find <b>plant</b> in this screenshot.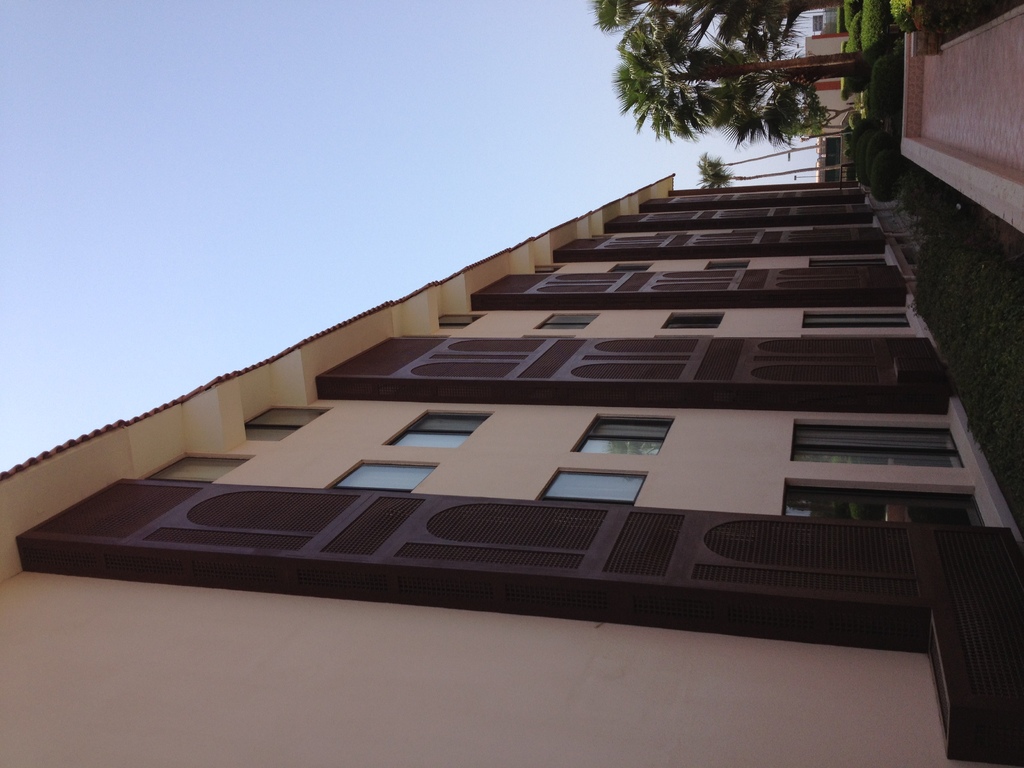
The bounding box for <b>plant</b> is BBox(868, 146, 911, 204).
